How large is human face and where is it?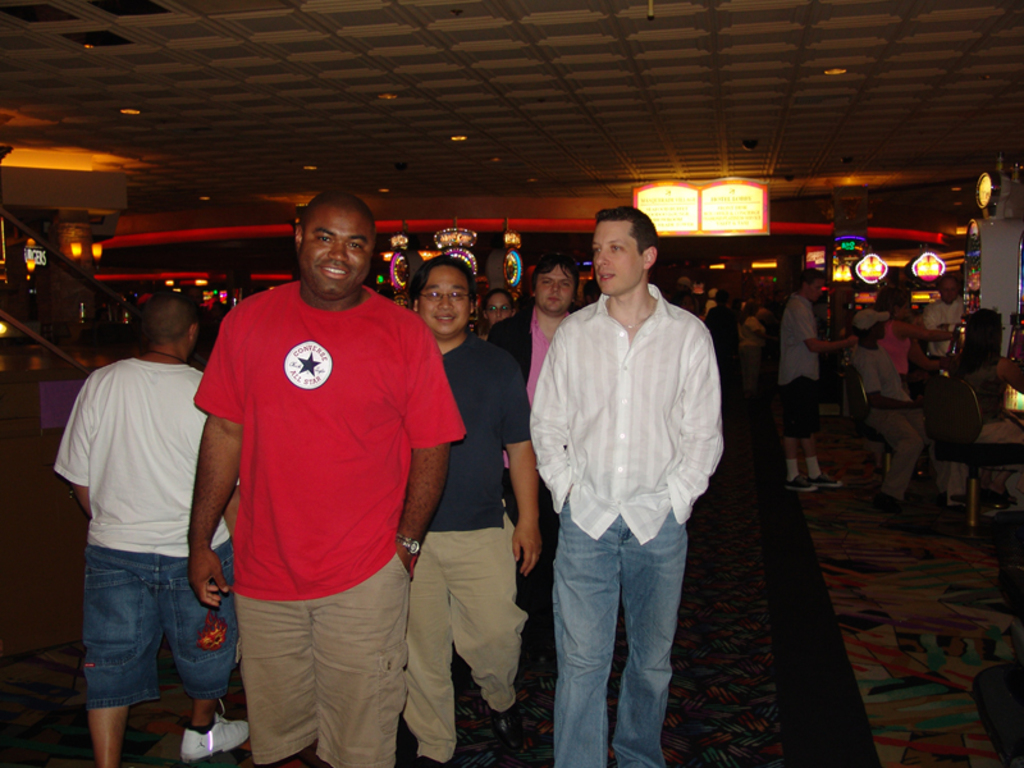
Bounding box: detection(534, 262, 573, 314).
